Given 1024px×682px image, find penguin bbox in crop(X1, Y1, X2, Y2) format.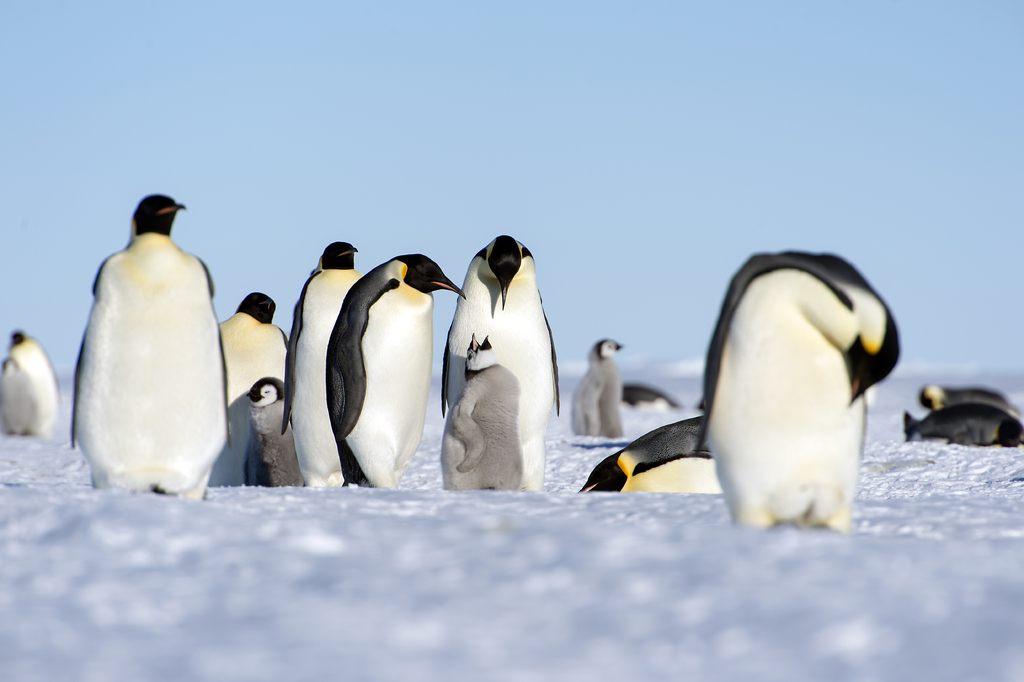
crop(0, 328, 60, 441).
